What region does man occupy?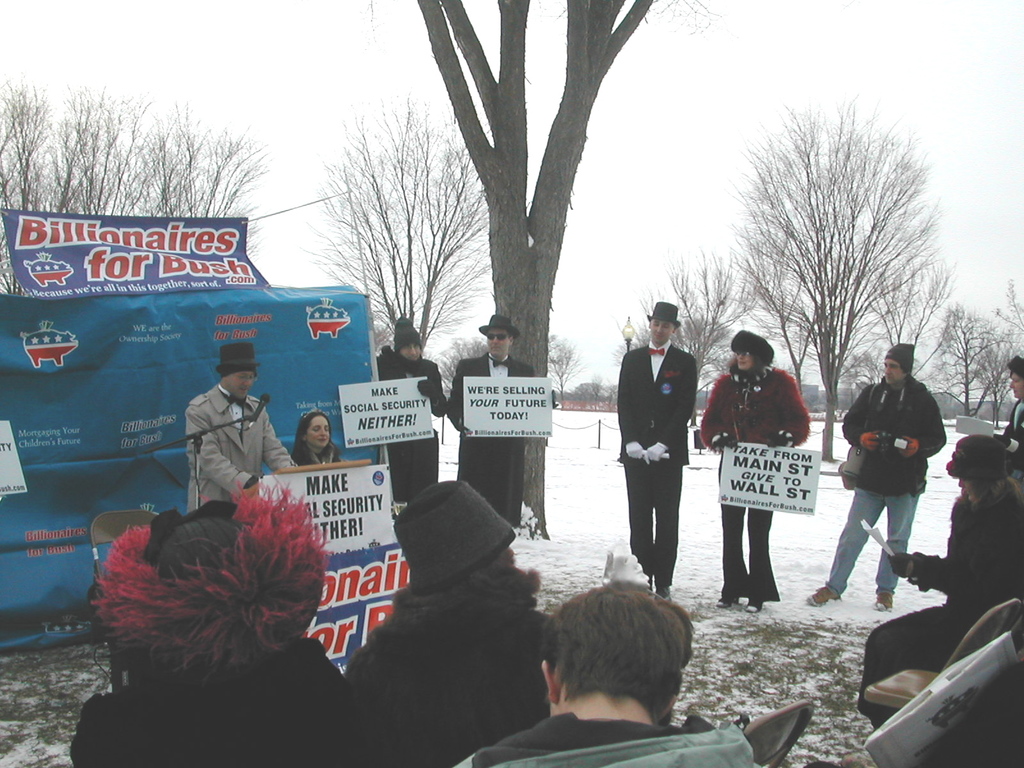
Rect(806, 342, 947, 611).
